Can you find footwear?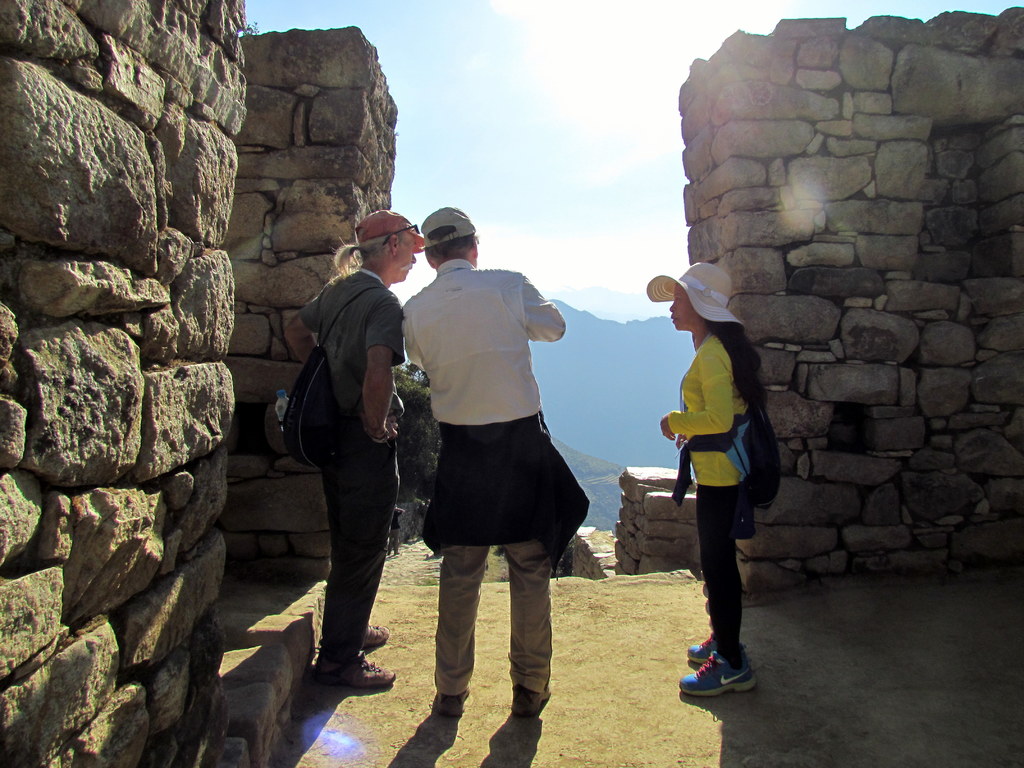
Yes, bounding box: box=[306, 645, 392, 688].
